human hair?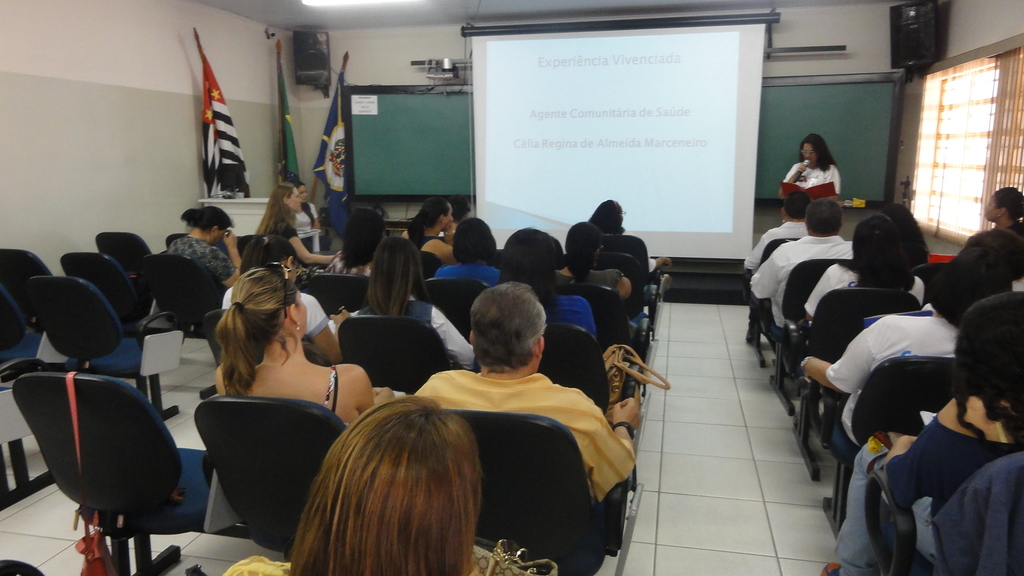
l=285, t=394, r=484, b=575
